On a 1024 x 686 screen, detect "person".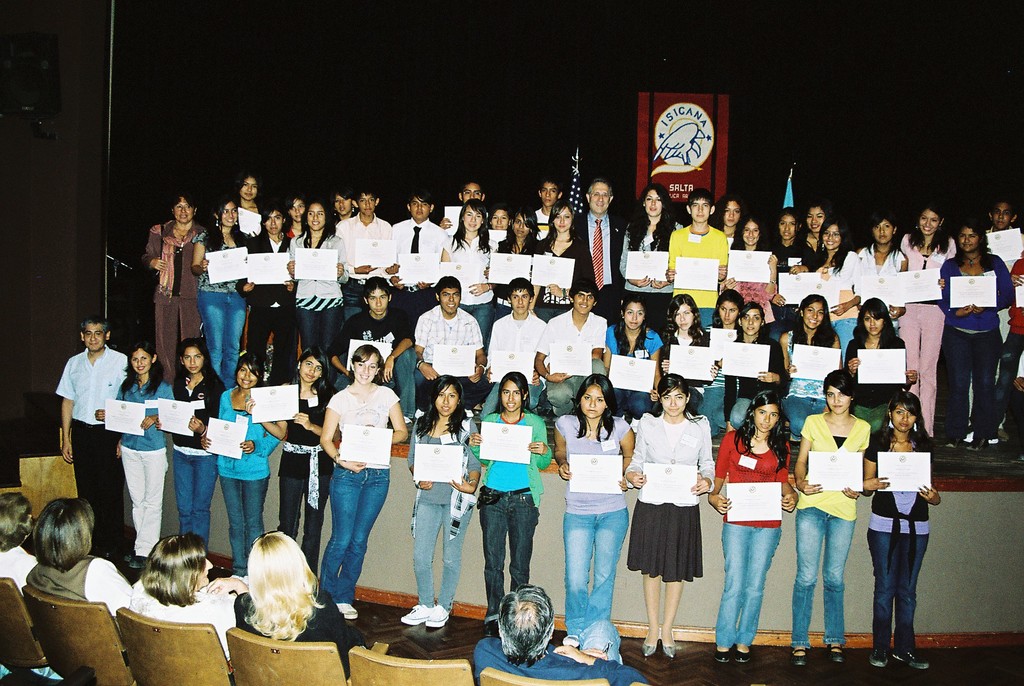
530,174,566,204.
